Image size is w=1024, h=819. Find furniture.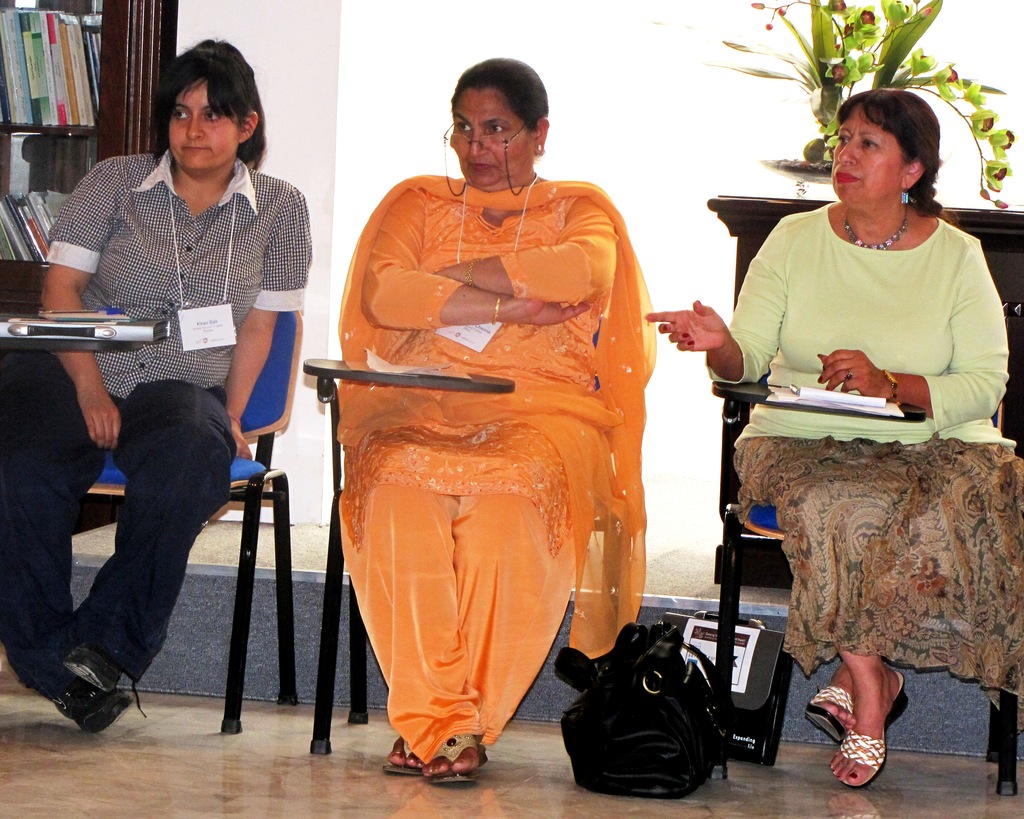
{"left": 708, "top": 193, "right": 1023, "bottom": 590}.
